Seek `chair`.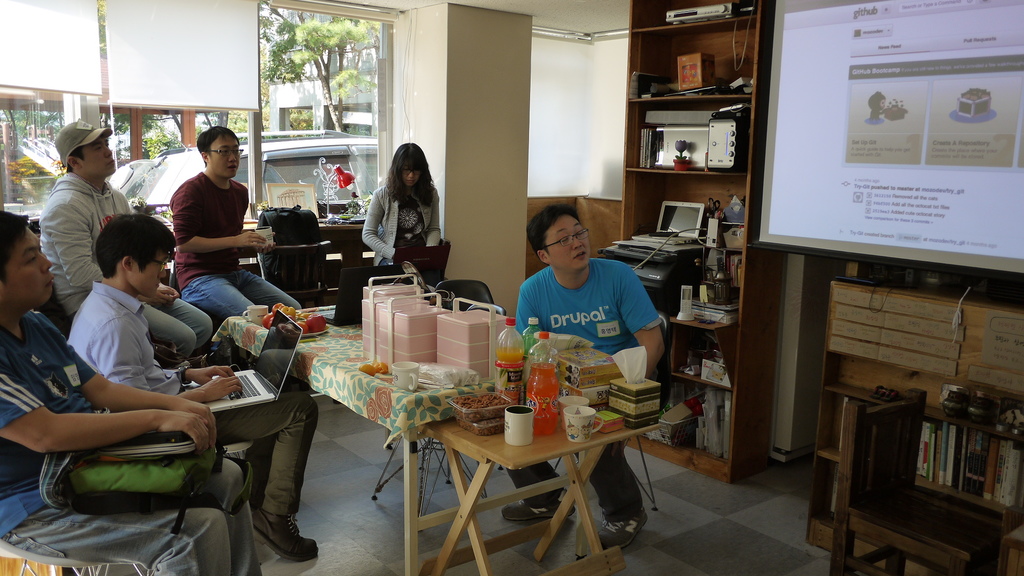
<bbox>835, 388, 1003, 575</bbox>.
